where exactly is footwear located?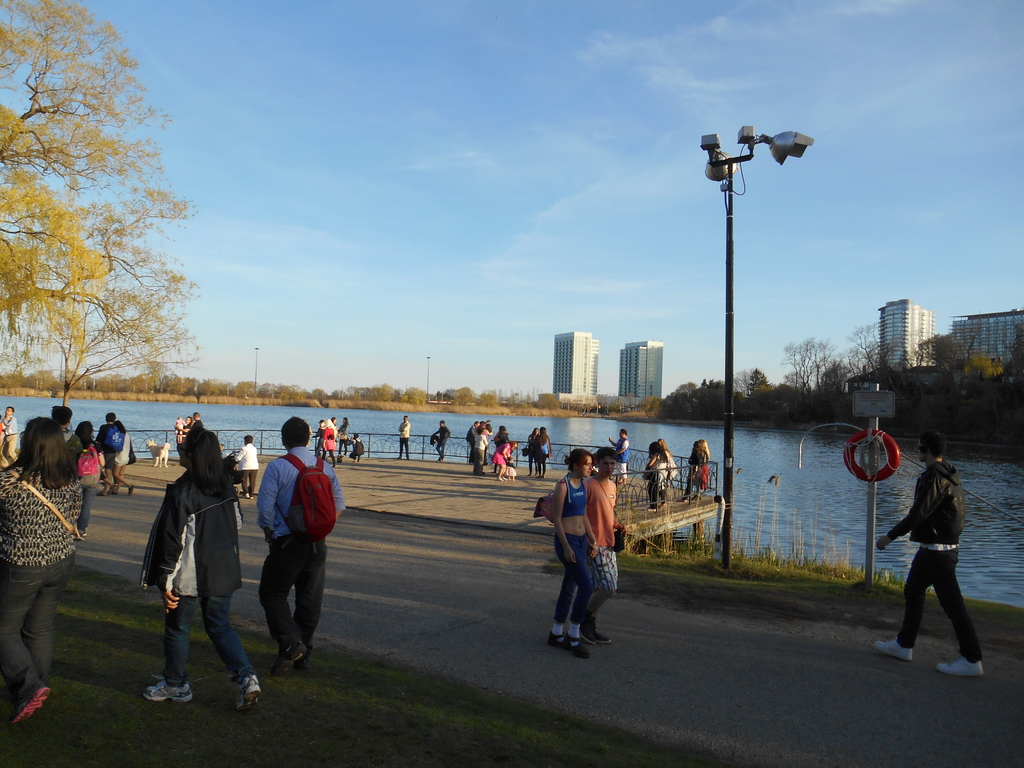
Its bounding box is (503,477,507,481).
